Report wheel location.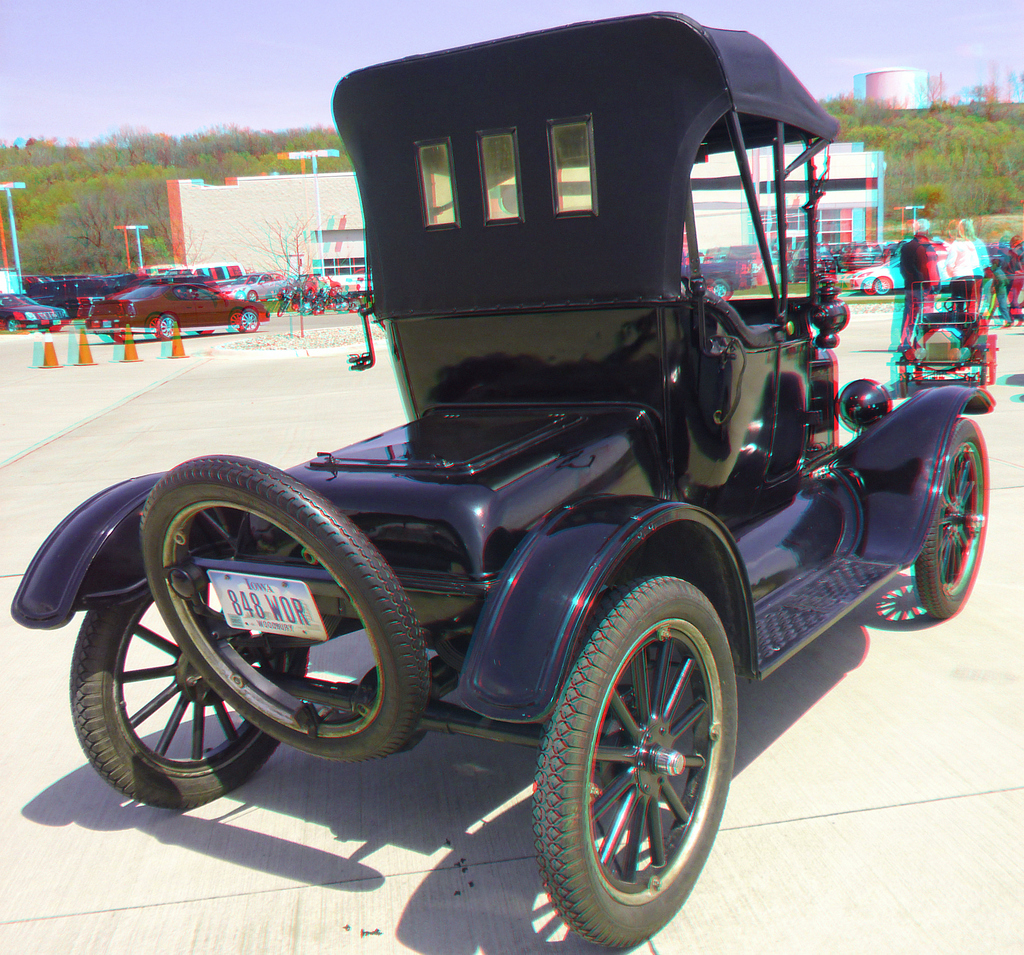
Report: box=[244, 306, 264, 330].
